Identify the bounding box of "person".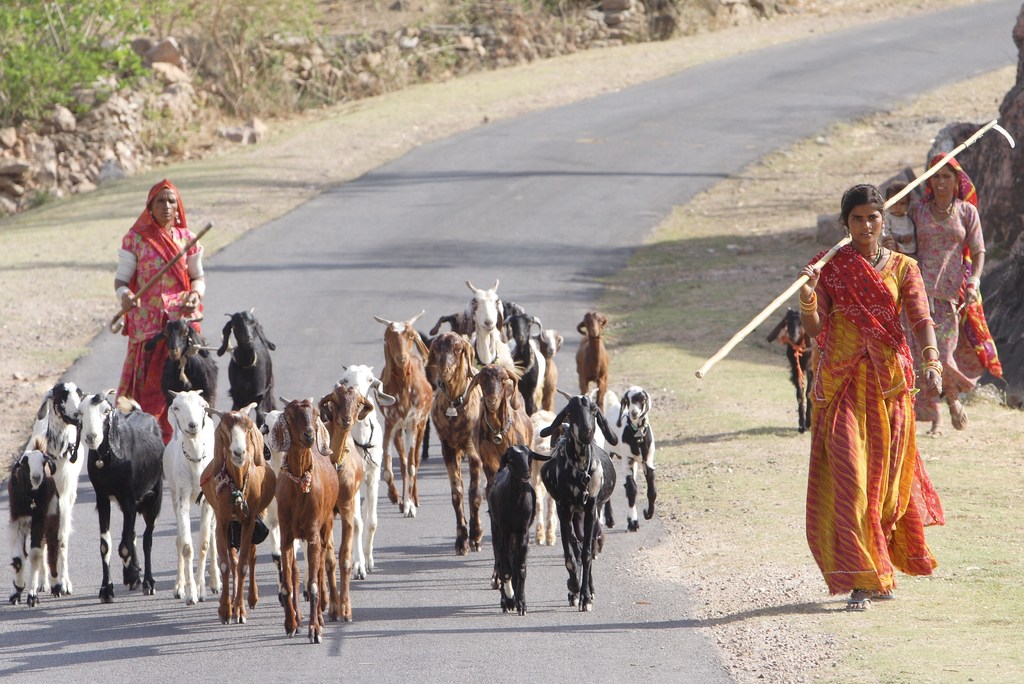
(113,170,196,430).
